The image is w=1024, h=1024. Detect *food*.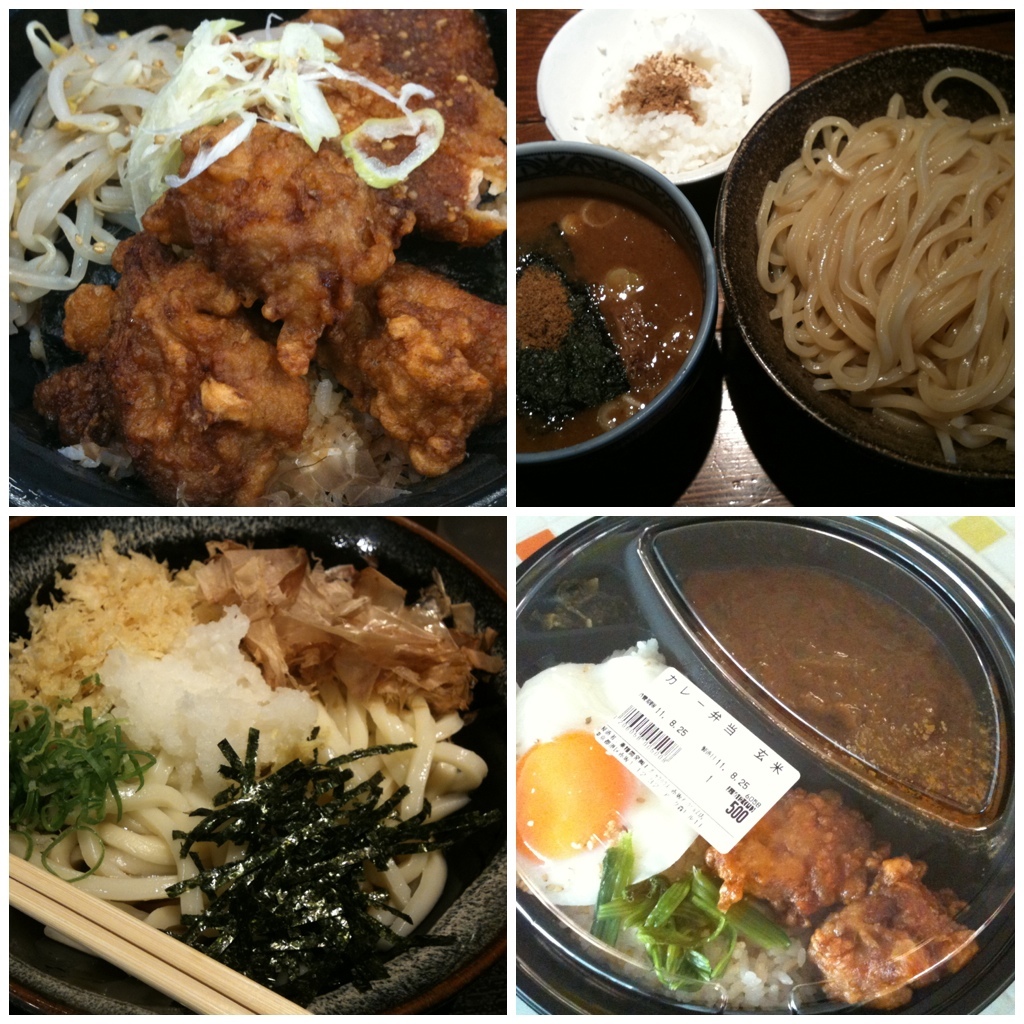
Detection: 7:3:503:508.
